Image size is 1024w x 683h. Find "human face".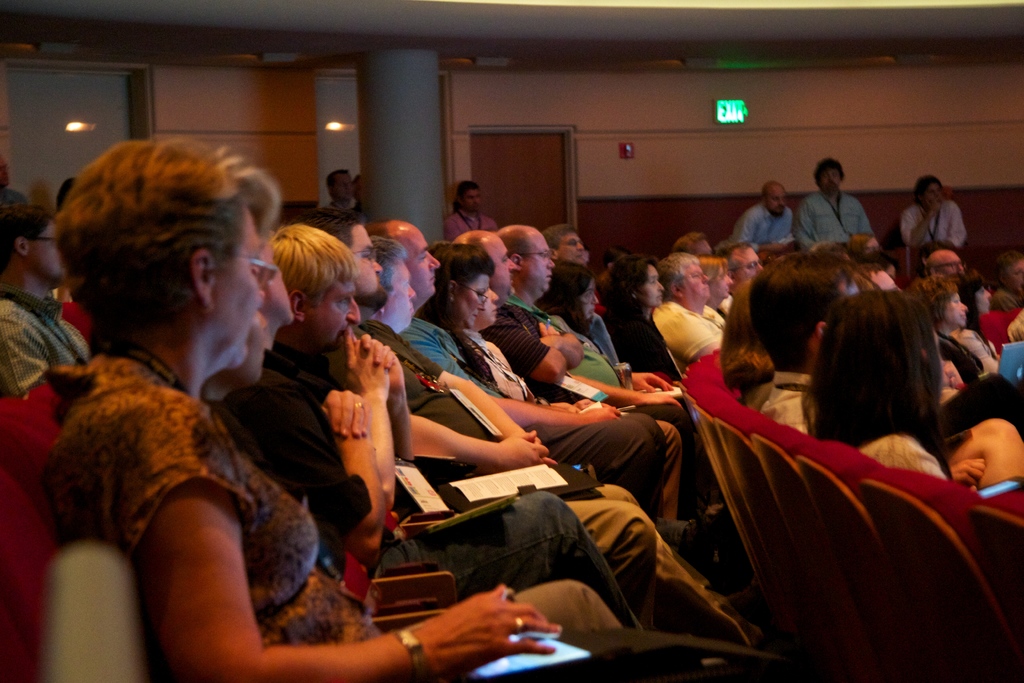
l=557, t=230, r=582, b=263.
